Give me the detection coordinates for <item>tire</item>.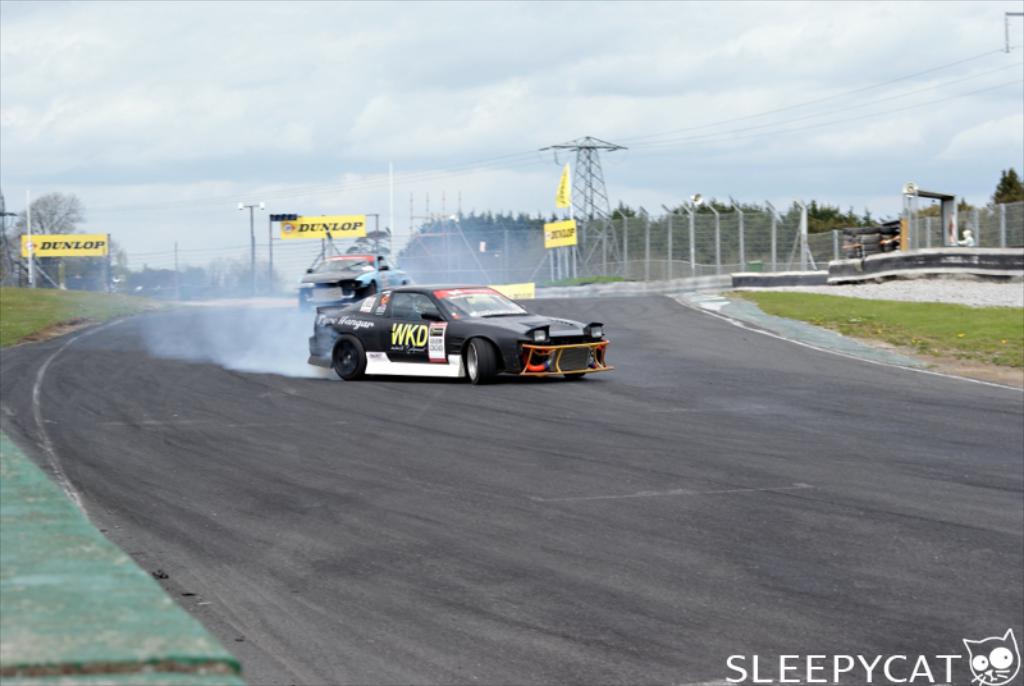
461,338,495,383.
